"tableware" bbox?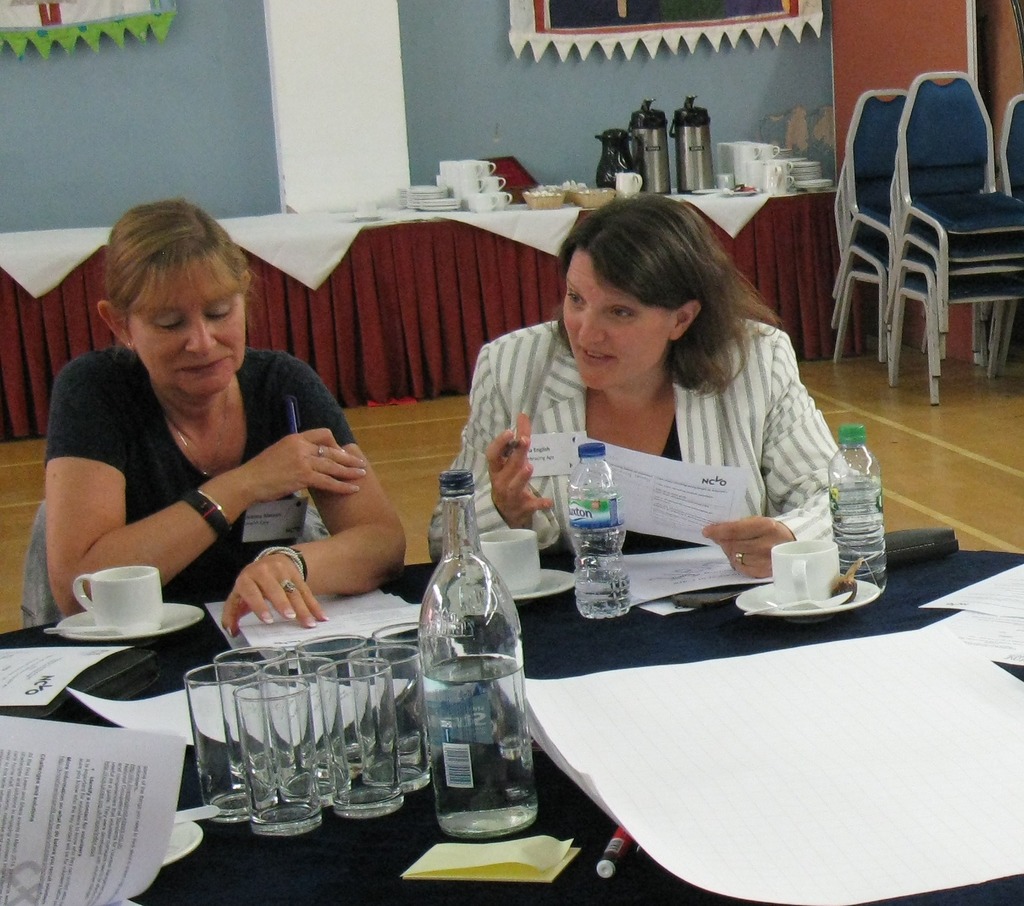
733/570/874/614
